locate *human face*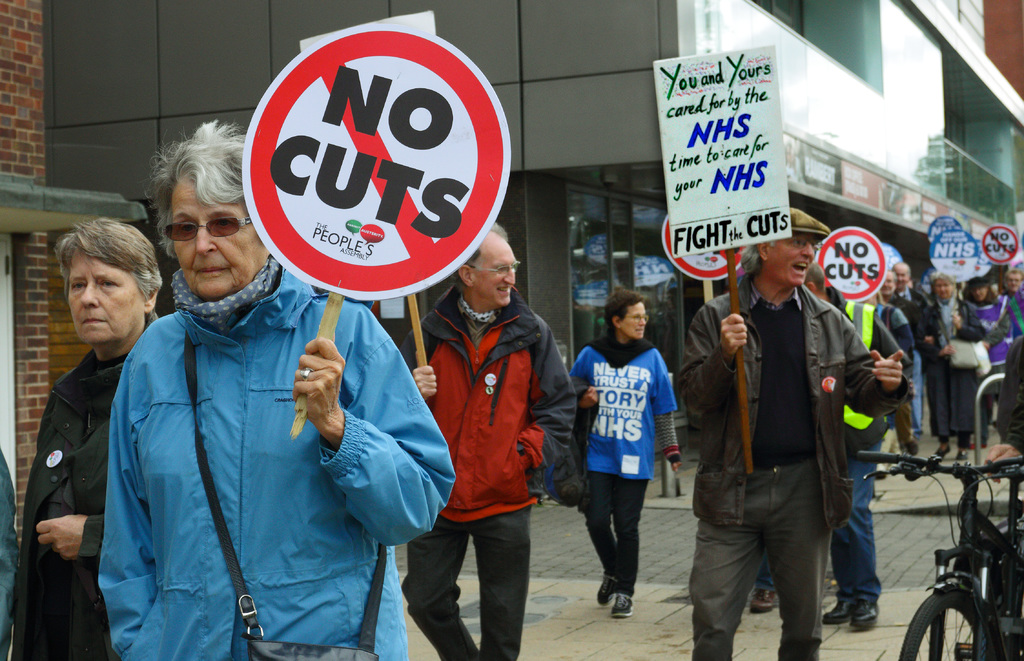
pyautogui.locateOnScreen(470, 241, 517, 307)
